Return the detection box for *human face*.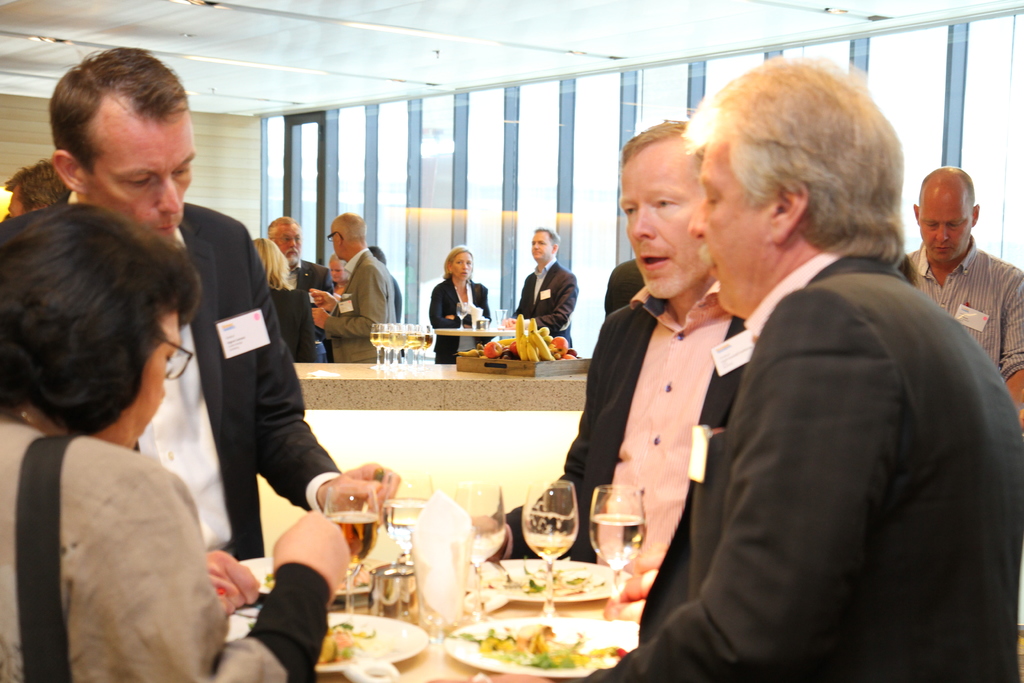
(623, 136, 708, 302).
